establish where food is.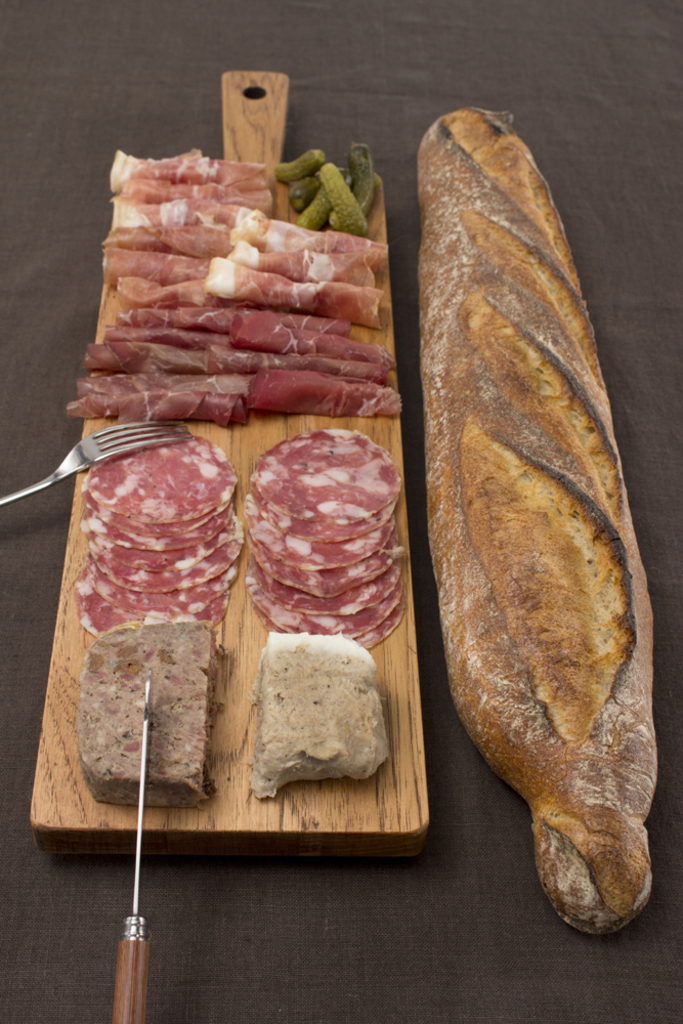
Established at rect(416, 106, 663, 939).
